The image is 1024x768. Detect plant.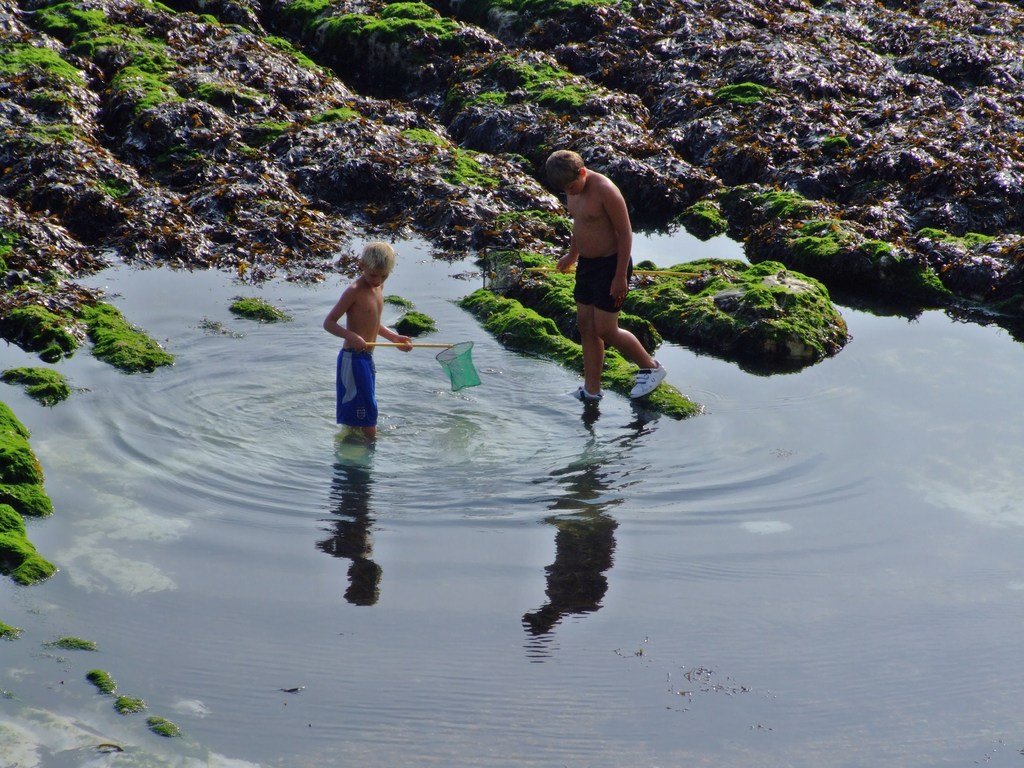
Detection: x1=115, y1=694, x2=146, y2=714.
